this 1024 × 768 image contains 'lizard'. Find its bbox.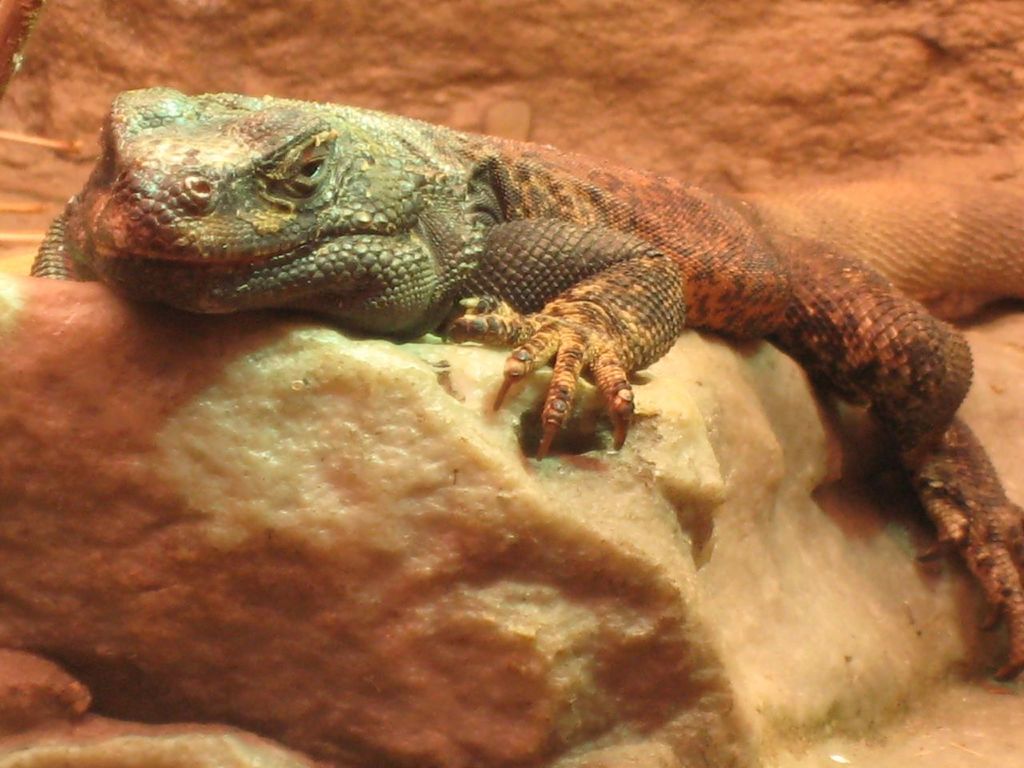
locate(34, 87, 1023, 626).
